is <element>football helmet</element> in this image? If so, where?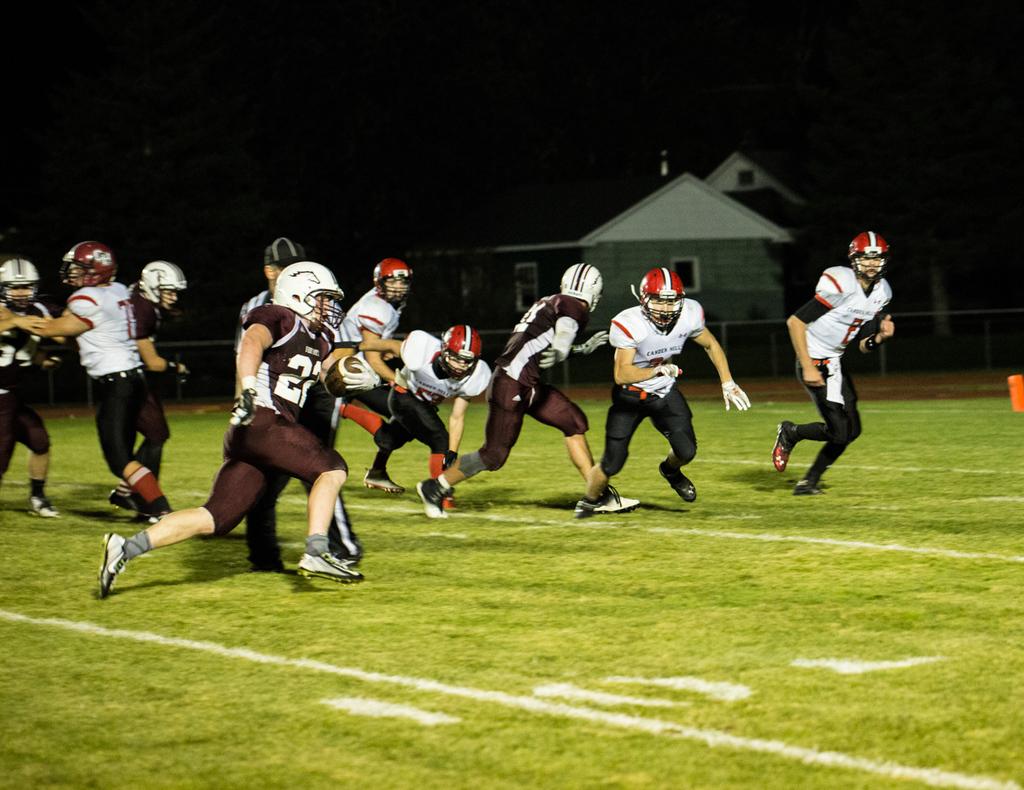
Yes, at 847/233/888/281.
